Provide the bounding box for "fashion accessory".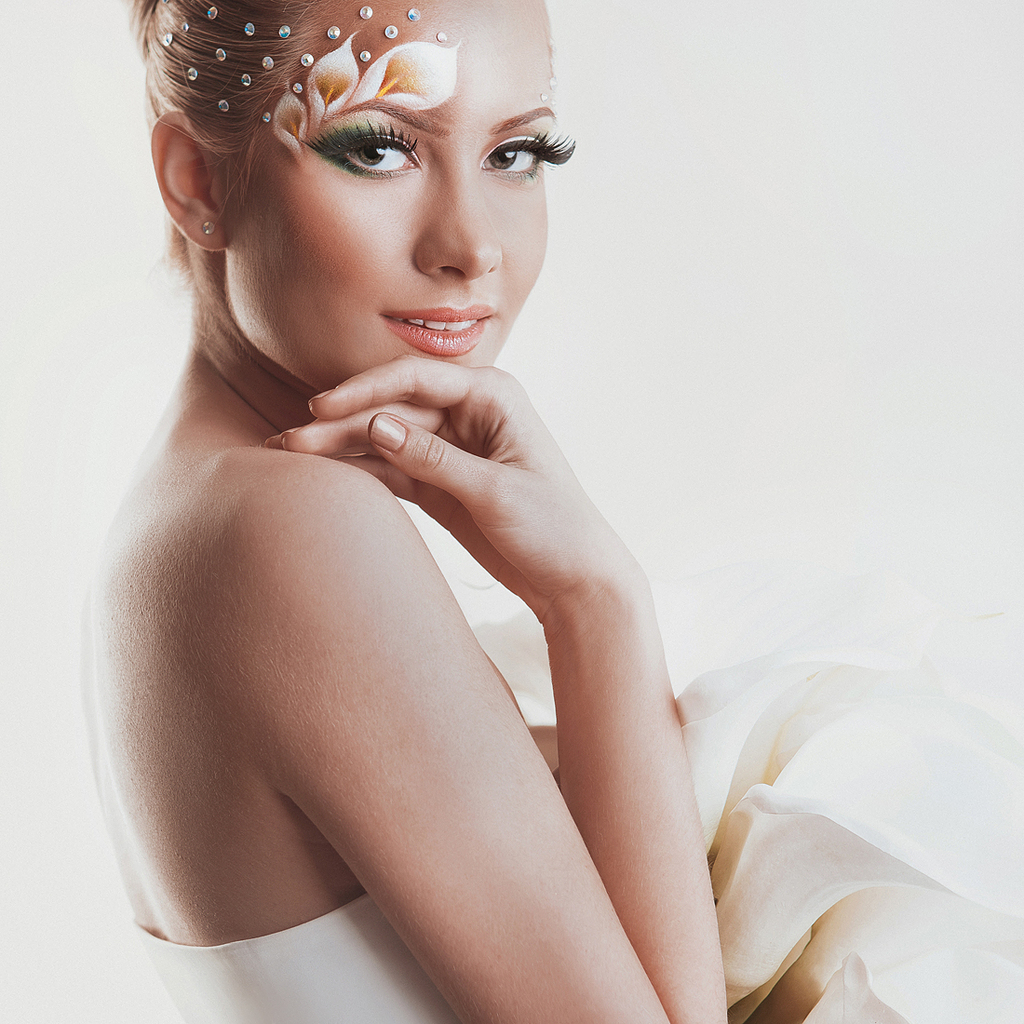
box(159, 33, 175, 47).
